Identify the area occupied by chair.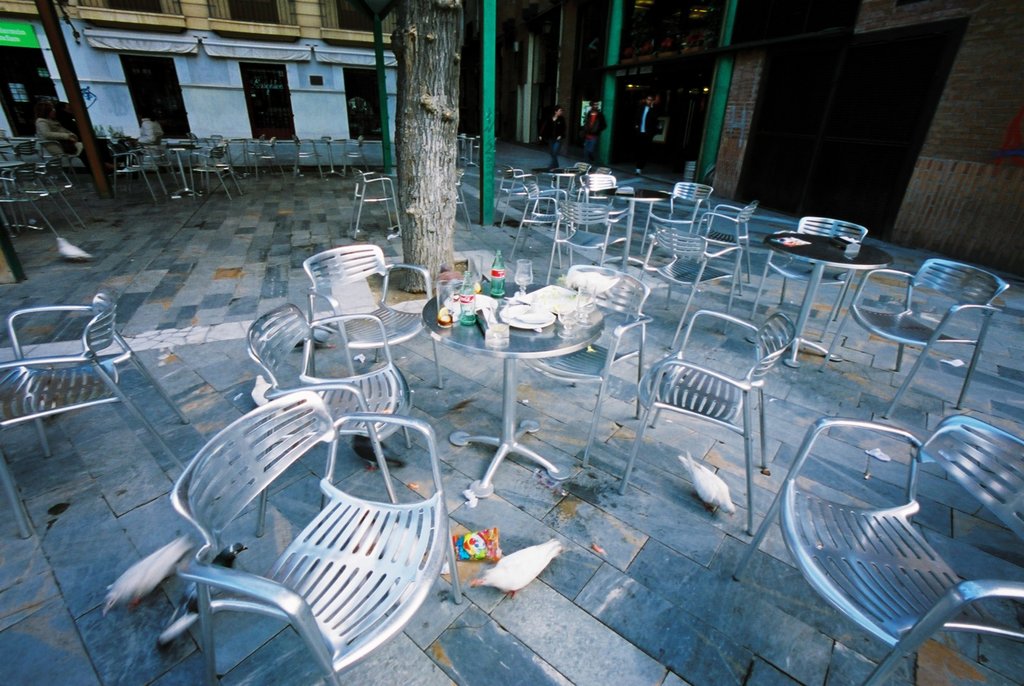
Area: <box>122,354,444,682</box>.
